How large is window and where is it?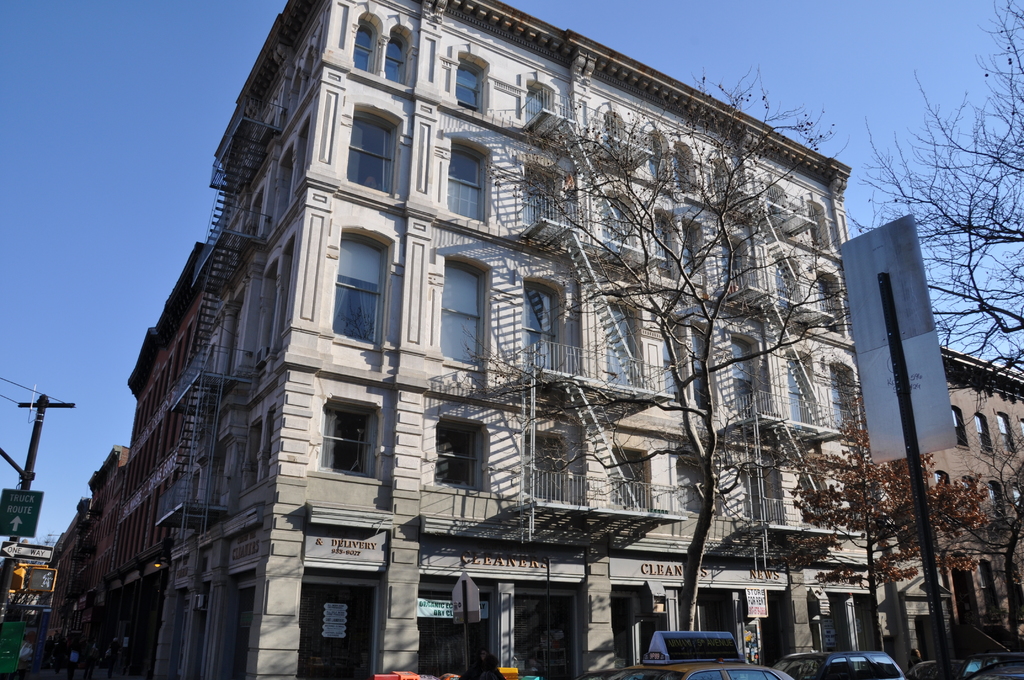
Bounding box: select_region(736, 331, 764, 422).
